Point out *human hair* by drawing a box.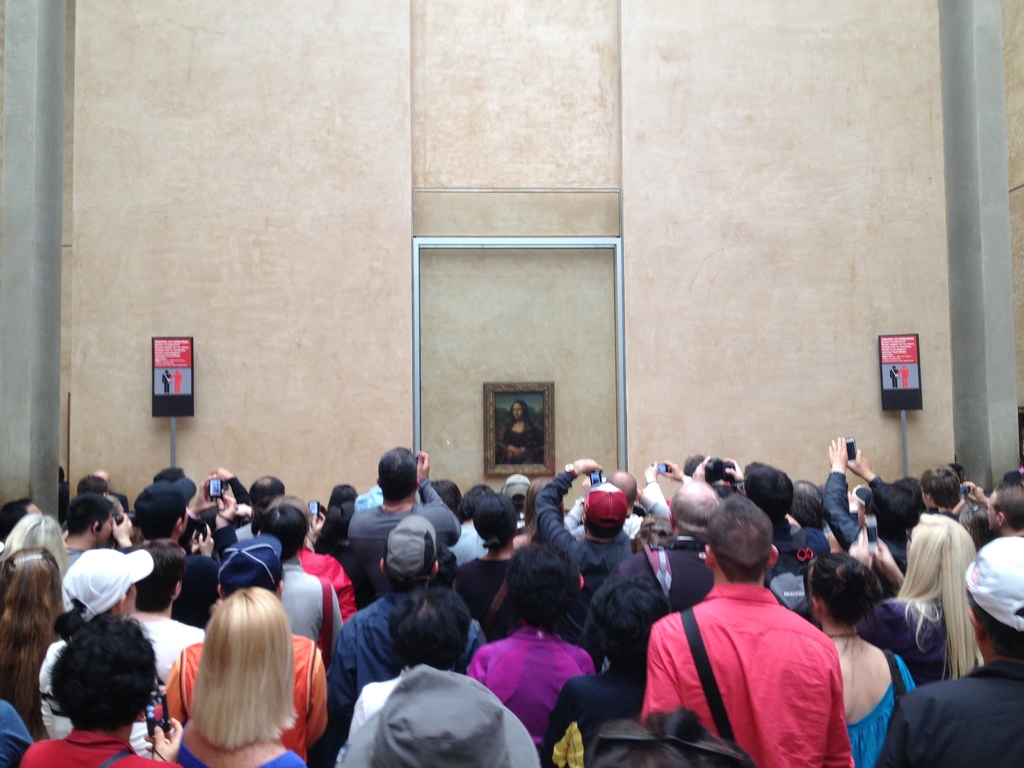
rect(924, 463, 961, 506).
